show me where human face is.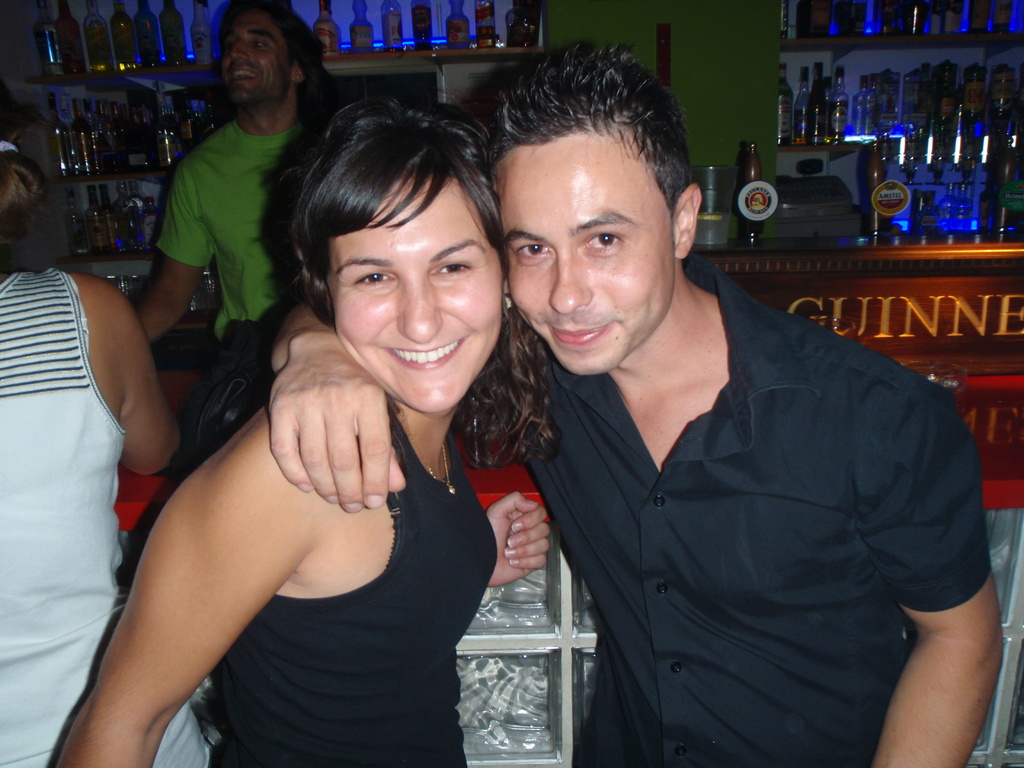
human face is at [497,129,673,375].
